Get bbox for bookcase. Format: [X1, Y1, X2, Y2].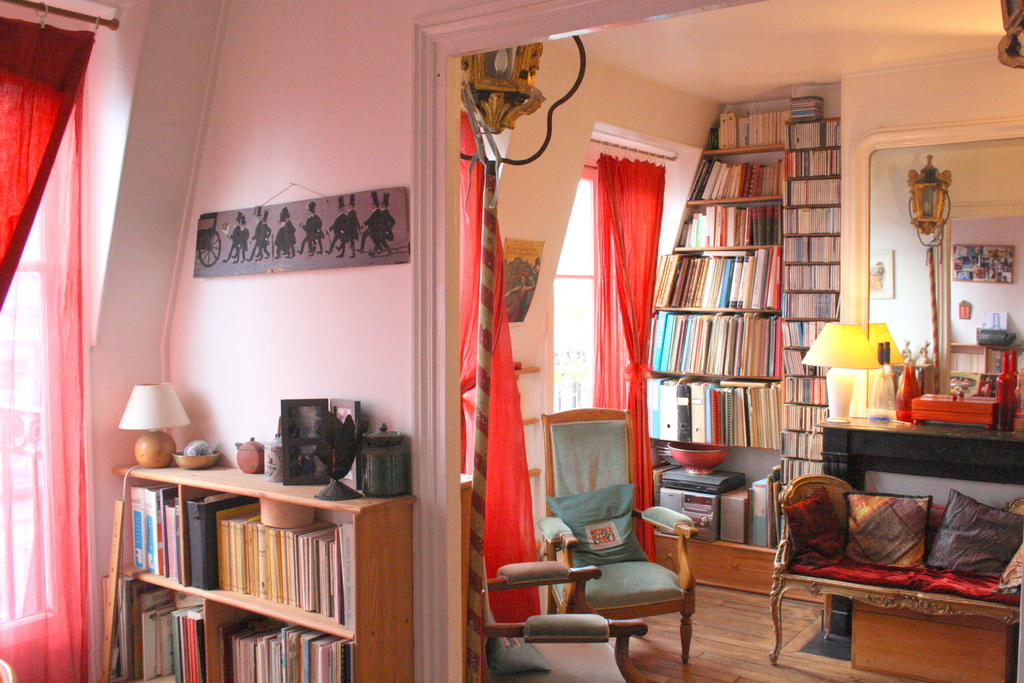
[649, 94, 840, 588].
